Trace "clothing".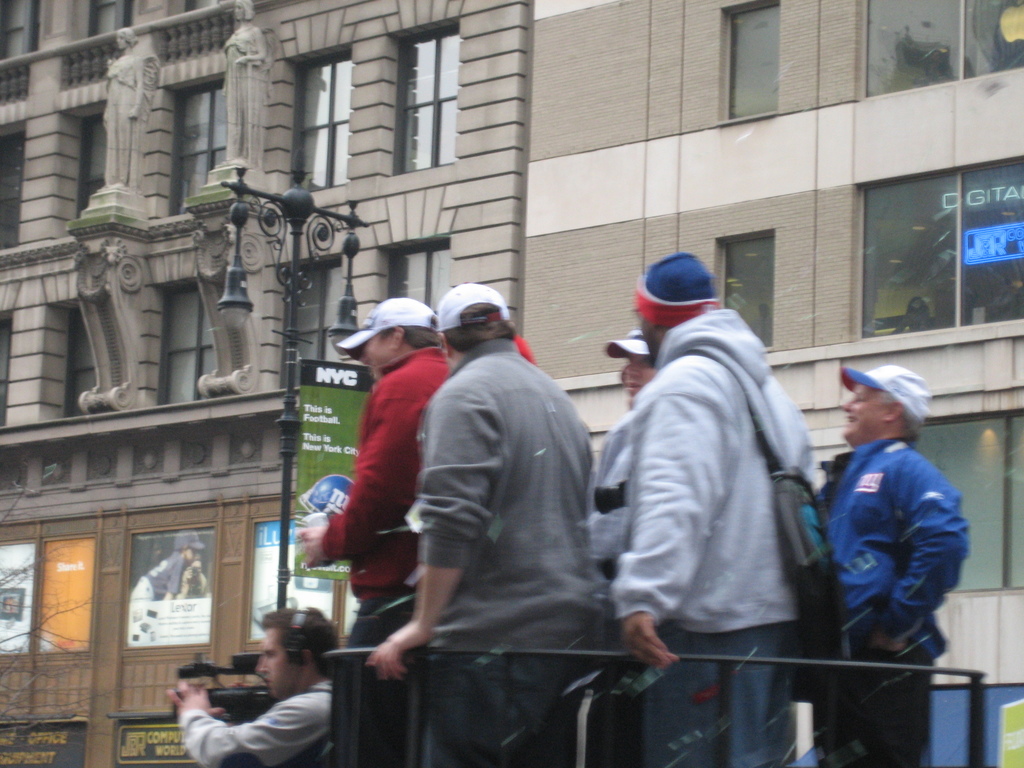
Traced to select_region(180, 676, 335, 766).
